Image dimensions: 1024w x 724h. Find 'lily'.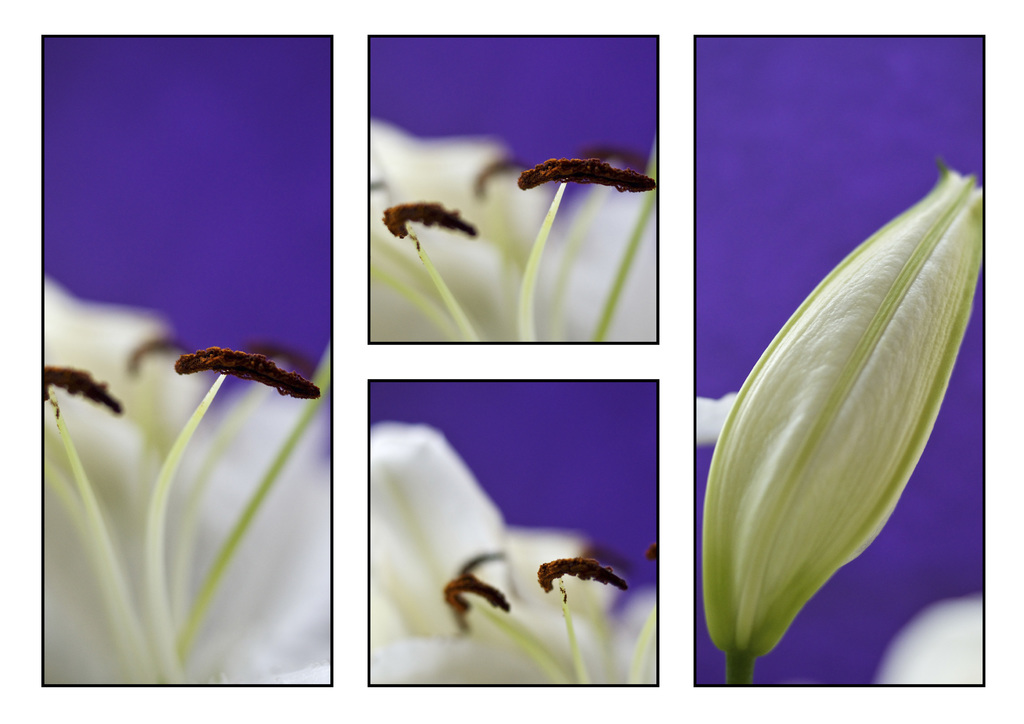
(left=371, top=420, right=659, bottom=689).
